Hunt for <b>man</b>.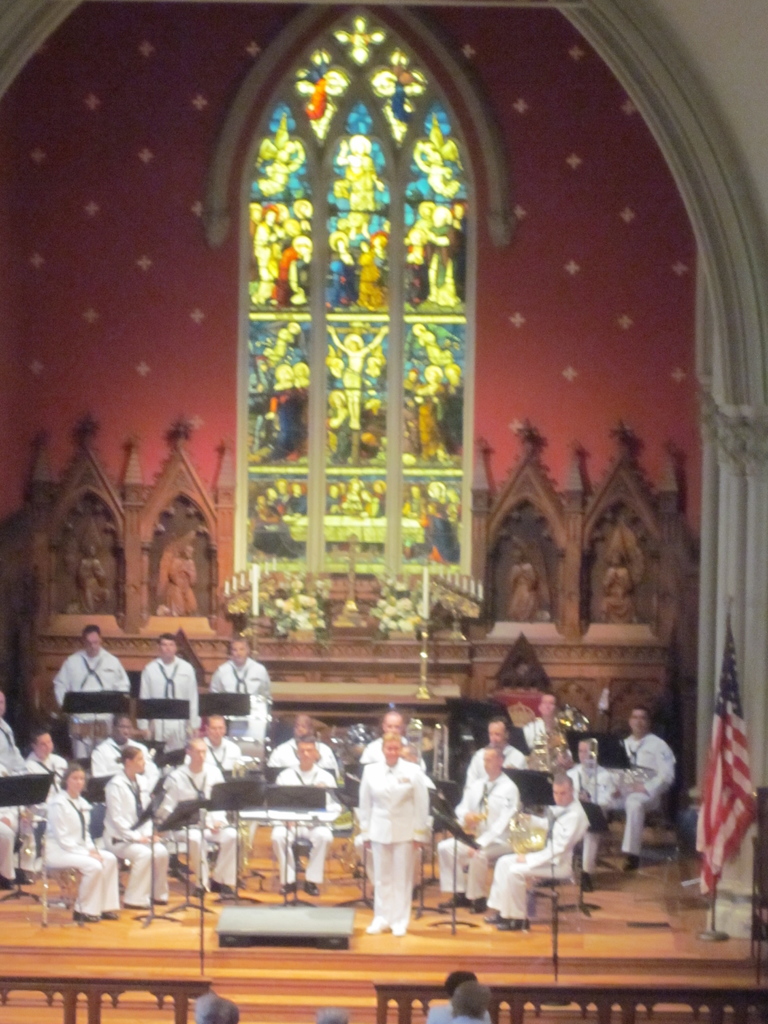
Hunted down at {"x1": 438, "y1": 745, "x2": 520, "y2": 922}.
